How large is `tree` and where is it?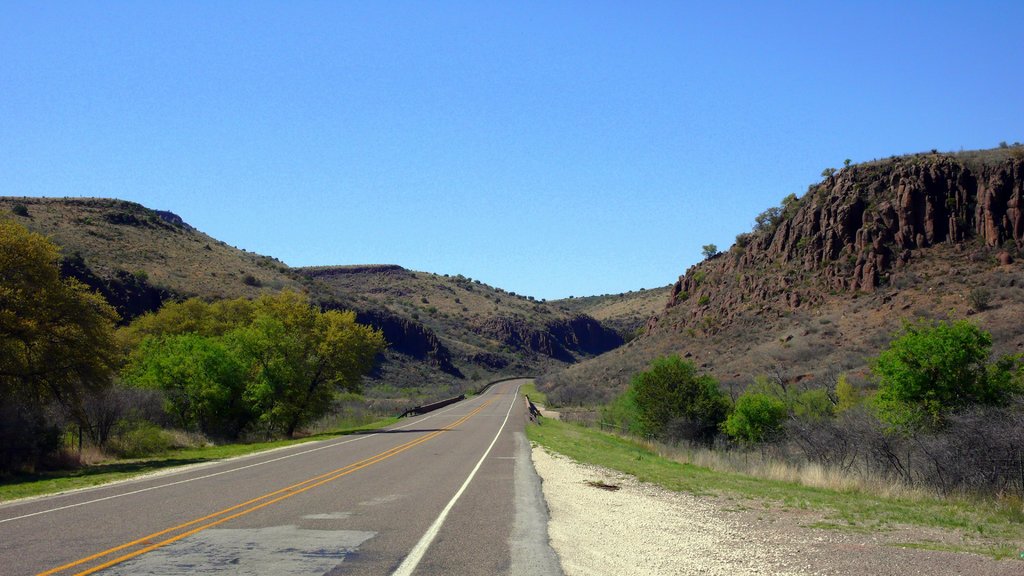
Bounding box: detection(518, 292, 547, 304).
